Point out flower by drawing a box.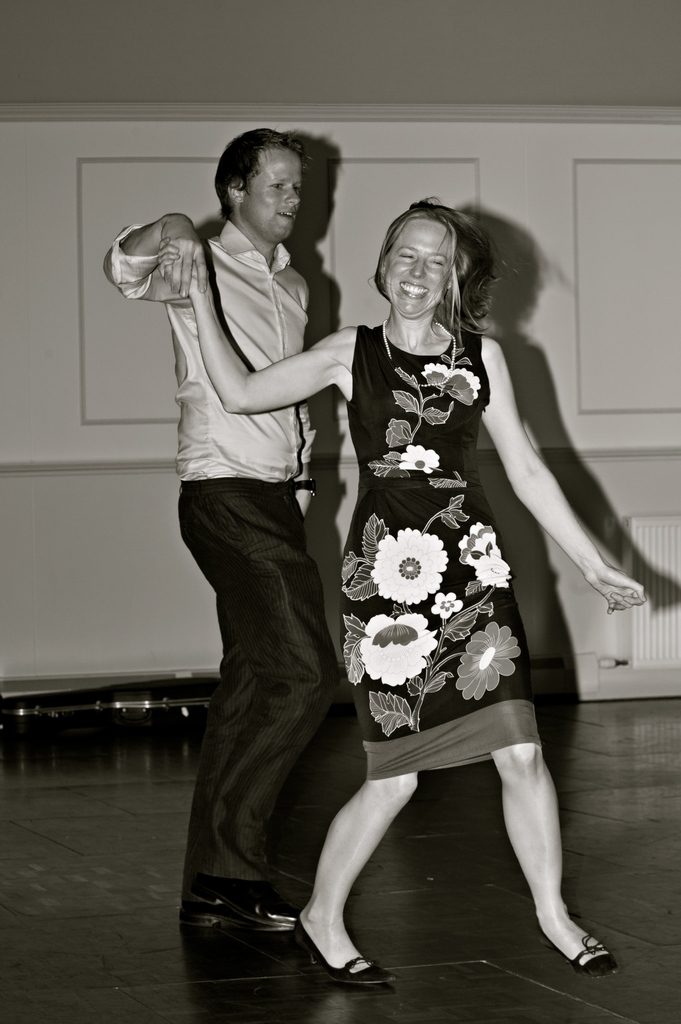
Rect(357, 612, 435, 686).
